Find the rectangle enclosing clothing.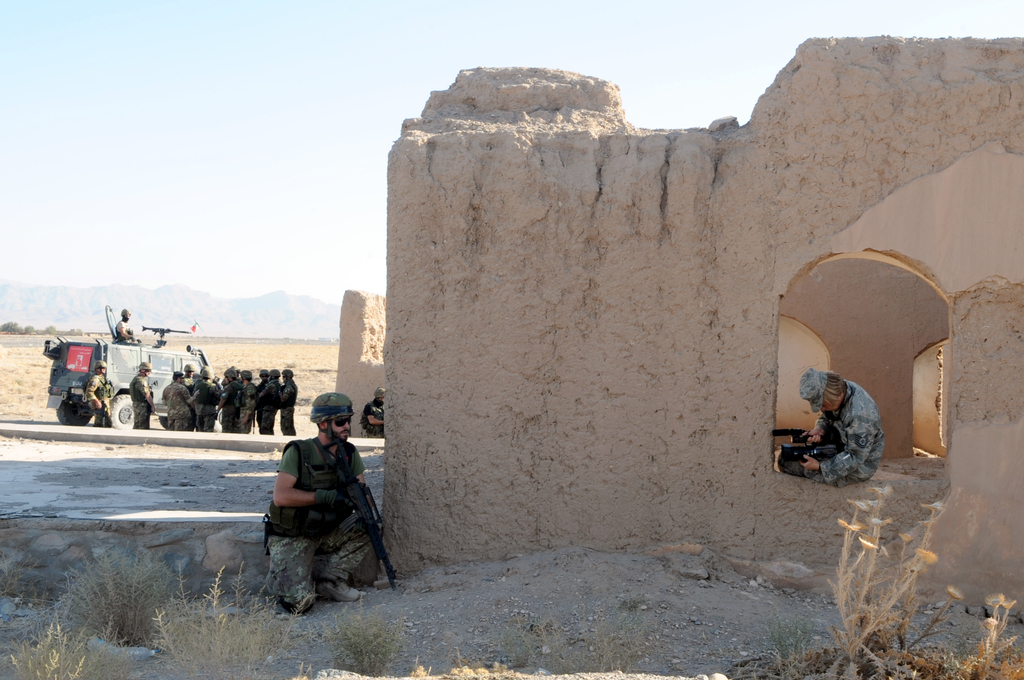
<box>115,321,140,346</box>.
